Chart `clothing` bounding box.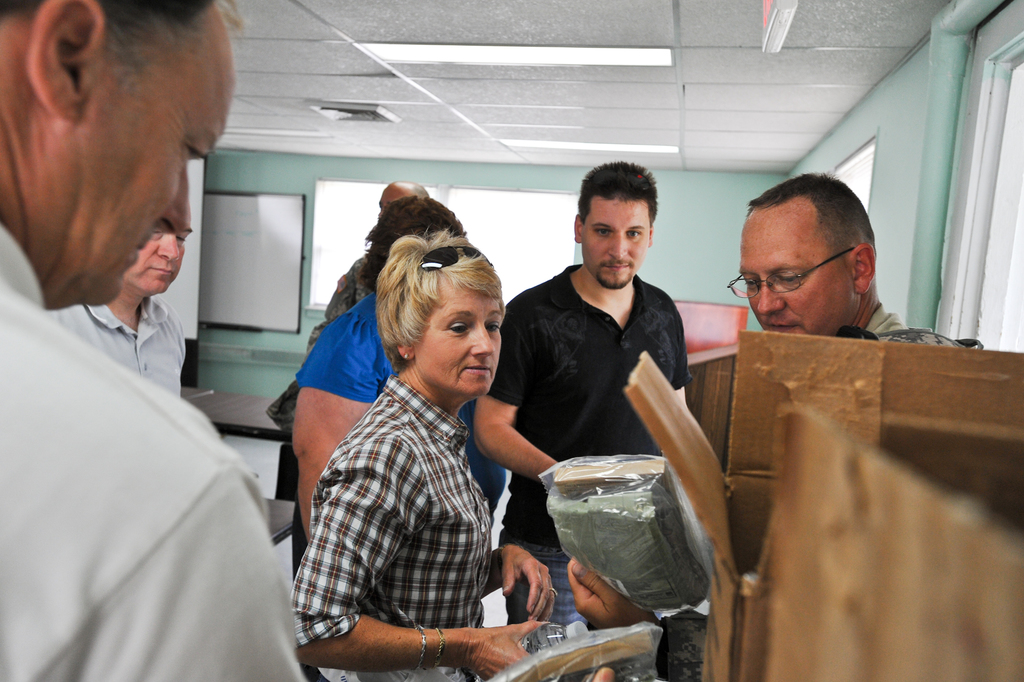
Charted: (293, 375, 491, 681).
